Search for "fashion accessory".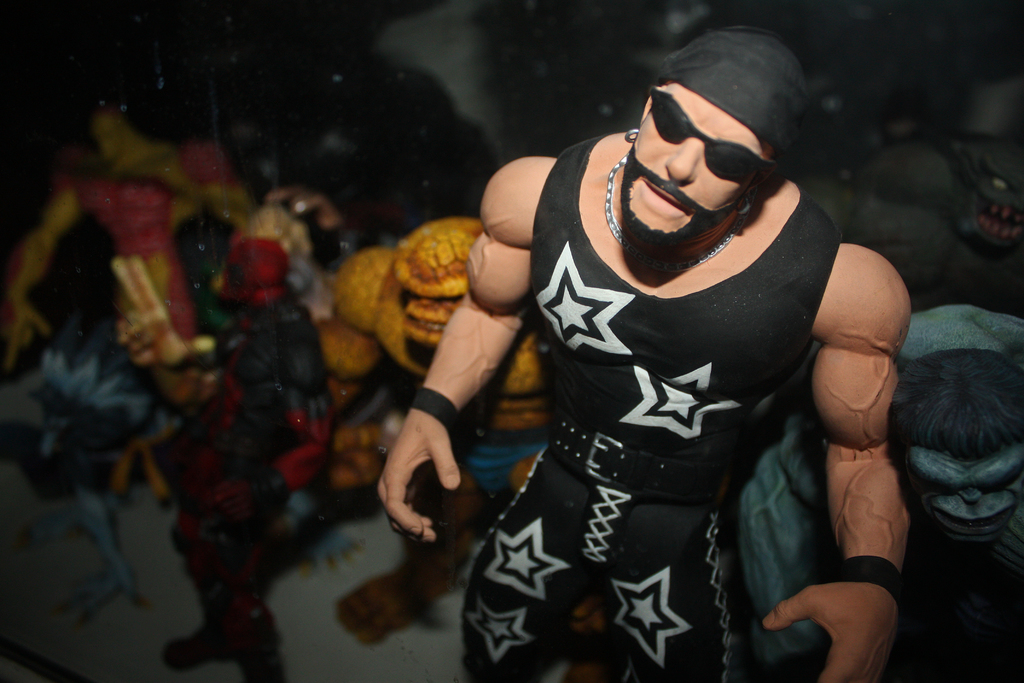
Found at 740,197,747,213.
